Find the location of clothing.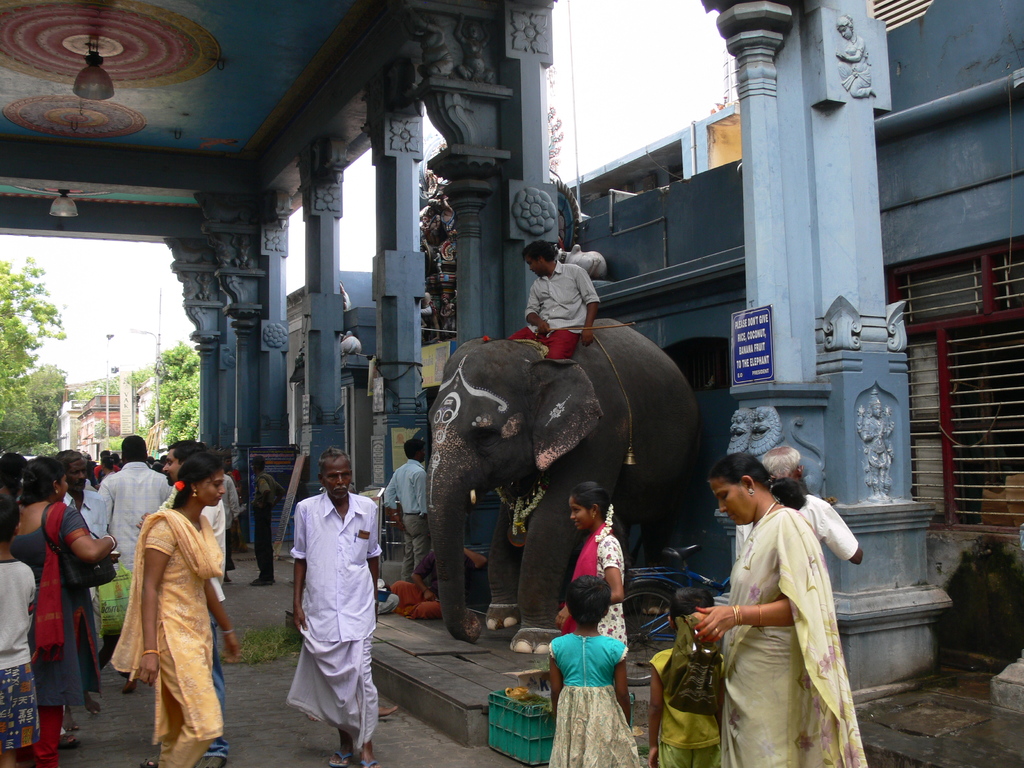
Location: crop(692, 479, 868, 759).
